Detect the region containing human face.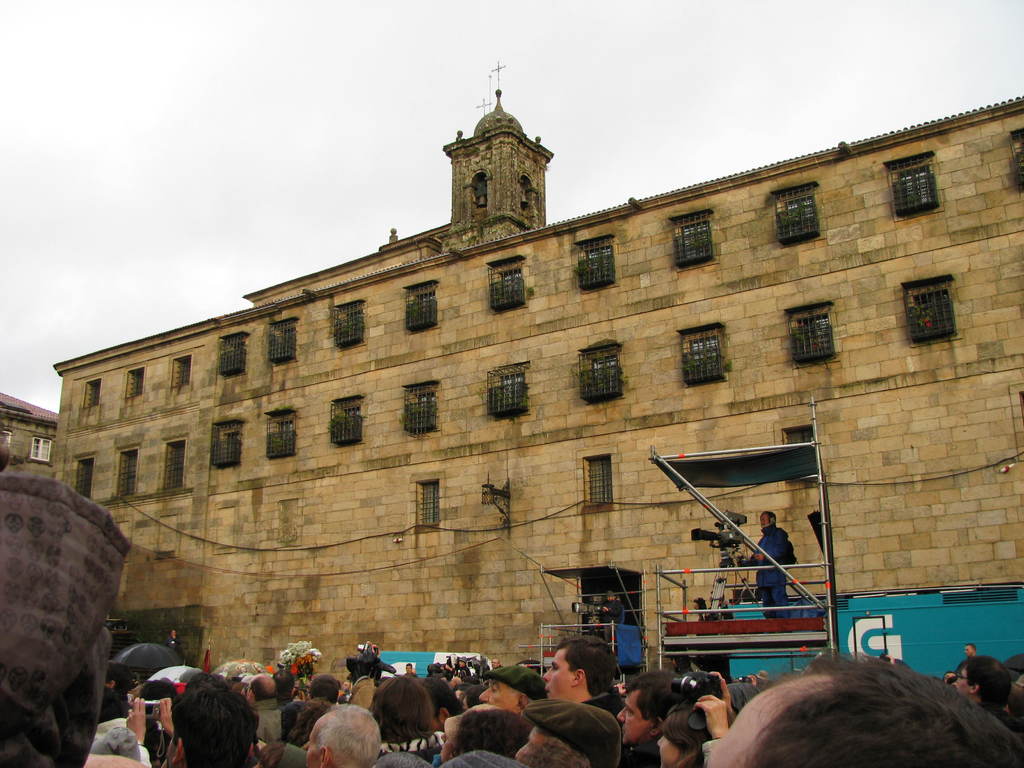
select_region(545, 652, 572, 702).
